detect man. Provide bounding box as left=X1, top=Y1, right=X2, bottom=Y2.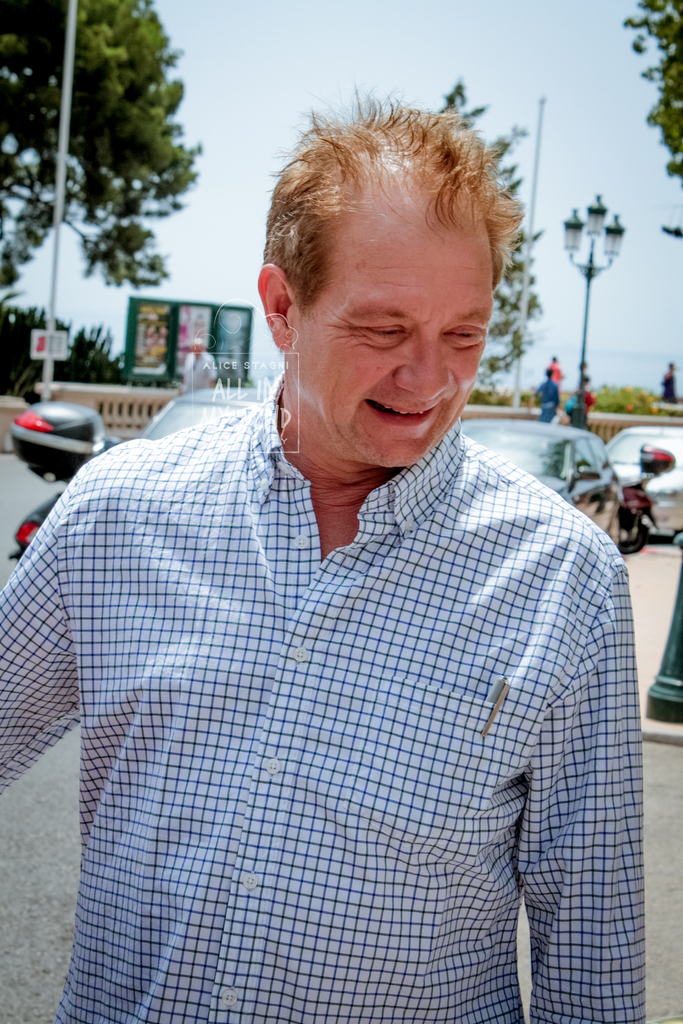
left=660, top=361, right=678, bottom=401.
